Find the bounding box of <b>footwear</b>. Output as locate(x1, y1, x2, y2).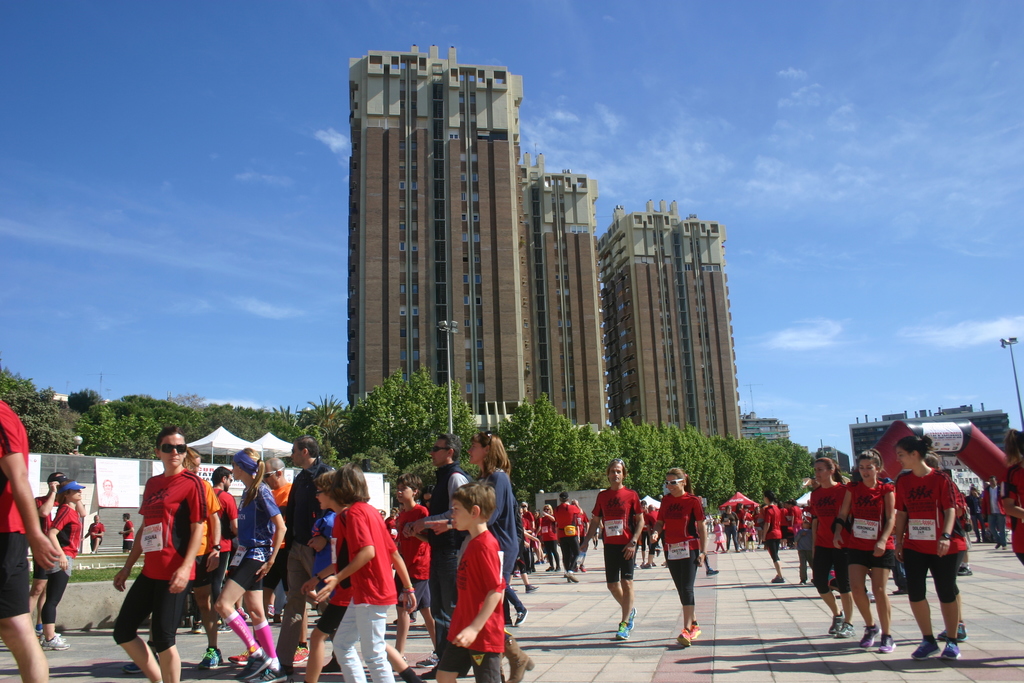
locate(705, 566, 721, 577).
